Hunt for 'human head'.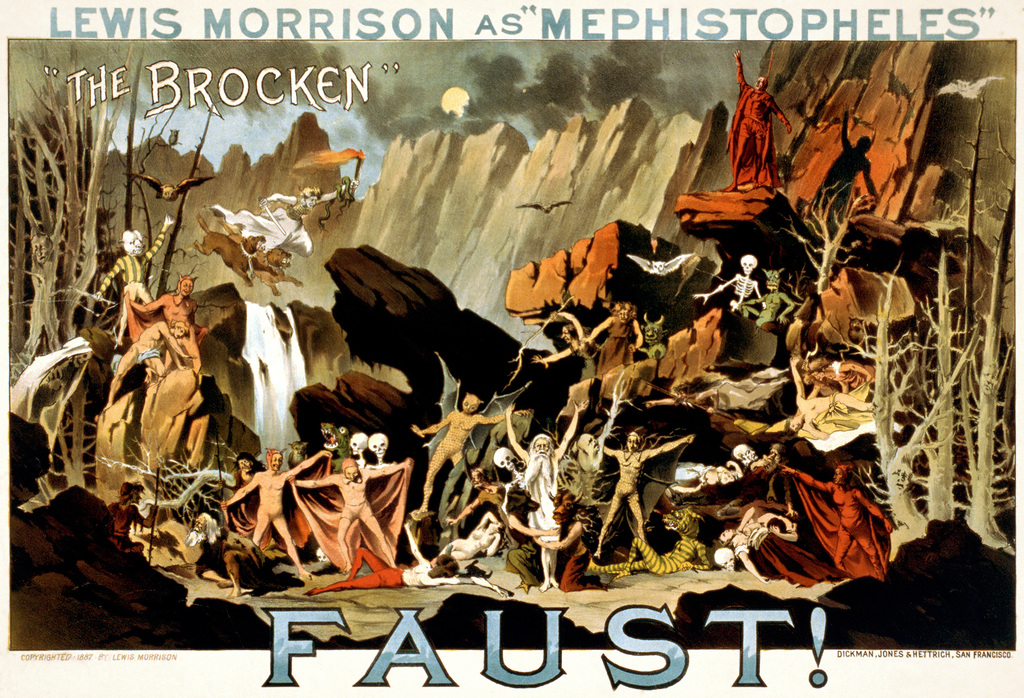
Hunted down at l=120, t=480, r=143, b=505.
